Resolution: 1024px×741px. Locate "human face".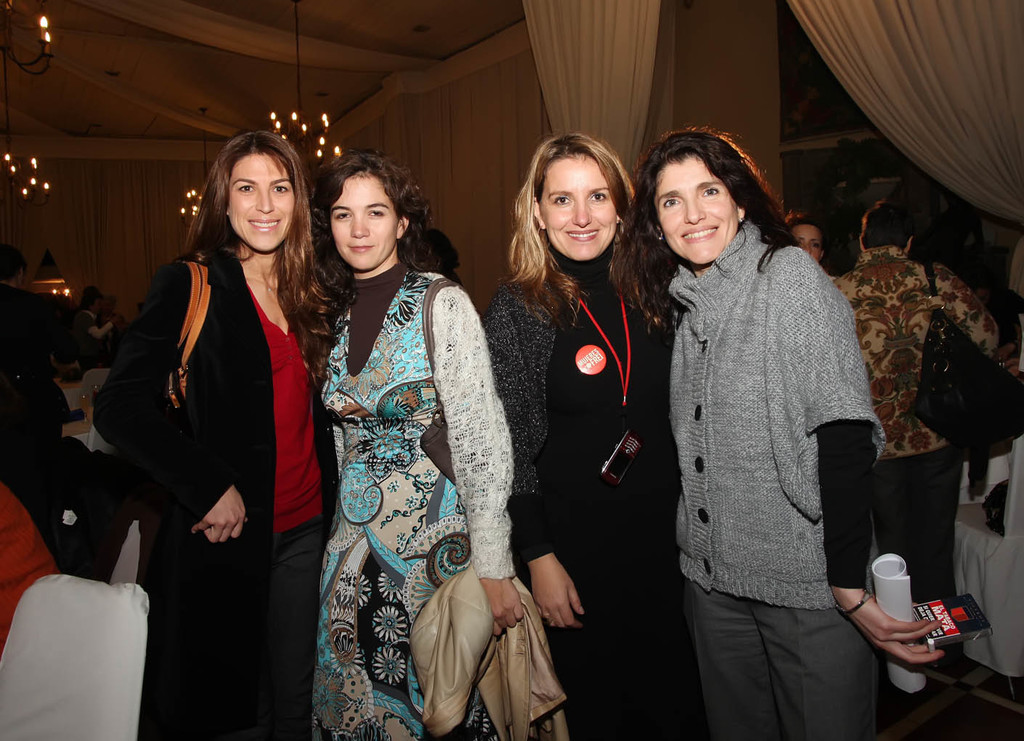
(229,155,292,256).
